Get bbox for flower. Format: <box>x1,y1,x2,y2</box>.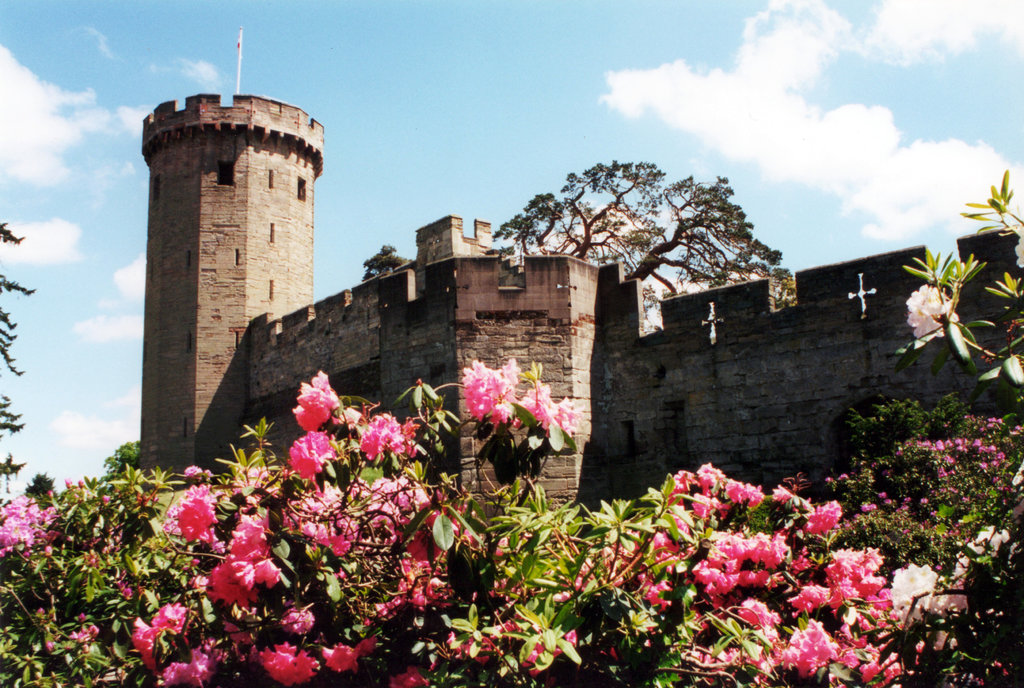
<box>801,546,886,614</box>.
